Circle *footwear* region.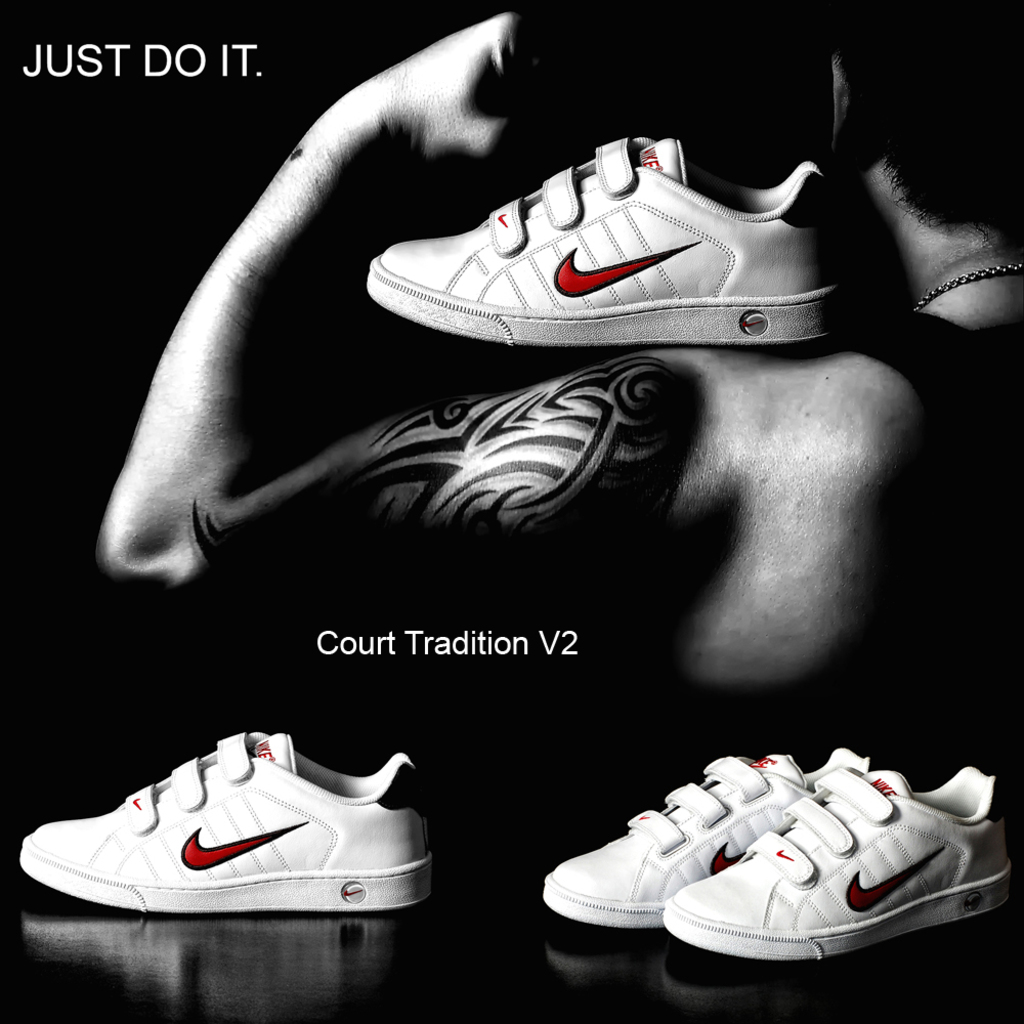
Region: <region>665, 766, 1023, 963</region>.
